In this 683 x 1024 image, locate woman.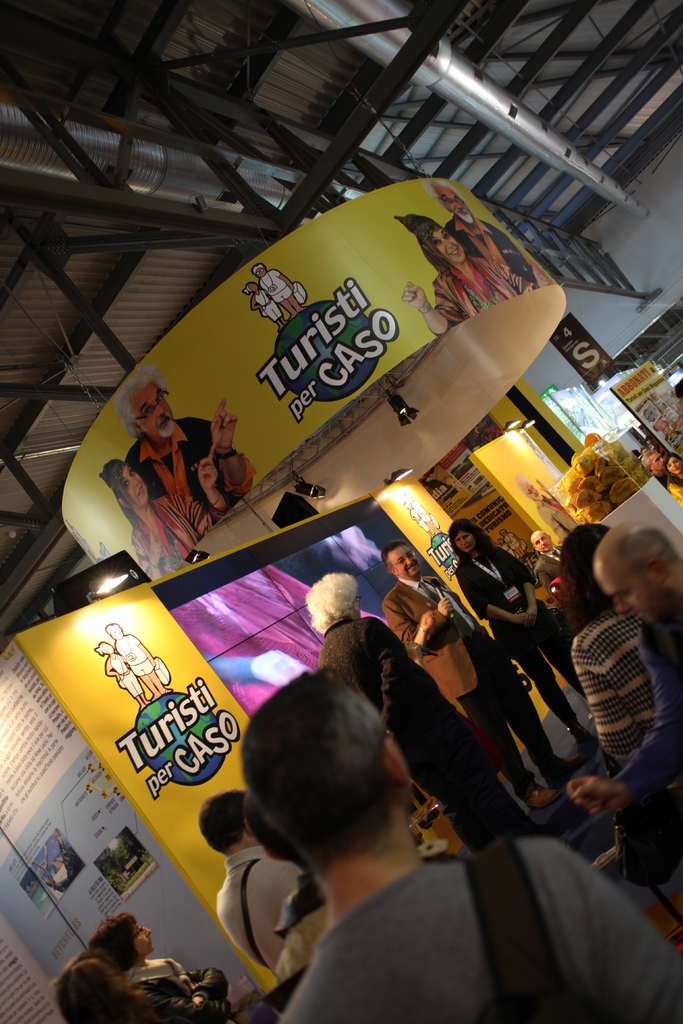
Bounding box: detection(108, 461, 238, 578).
